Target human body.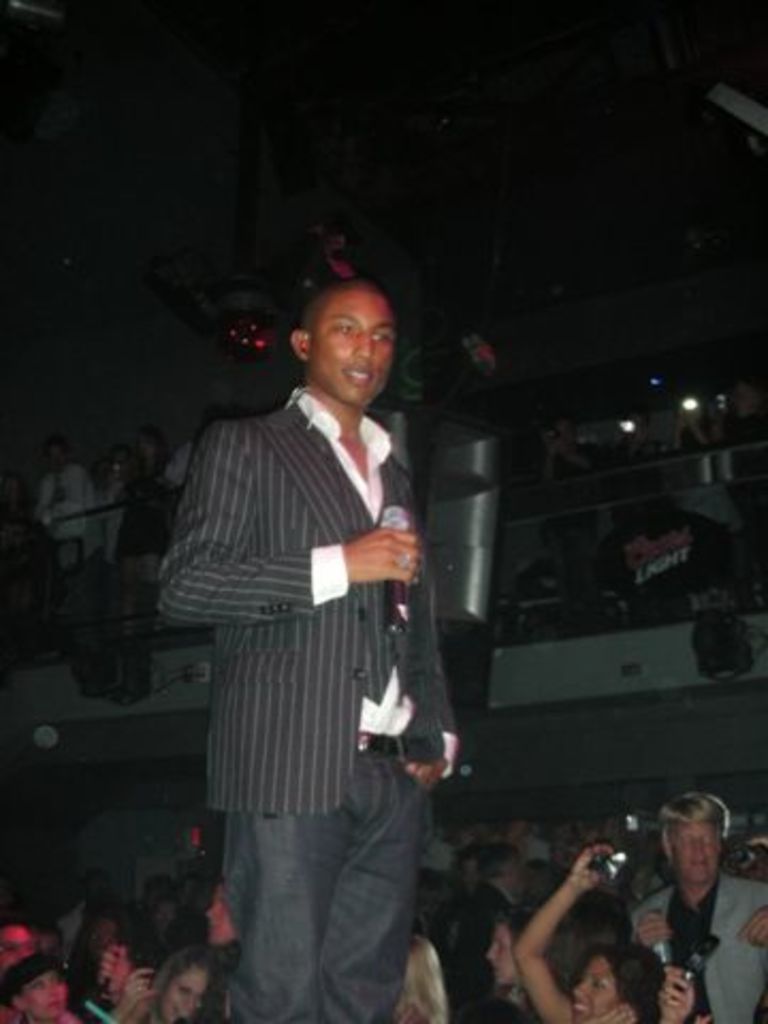
Target region: x1=638 y1=785 x2=757 y2=992.
